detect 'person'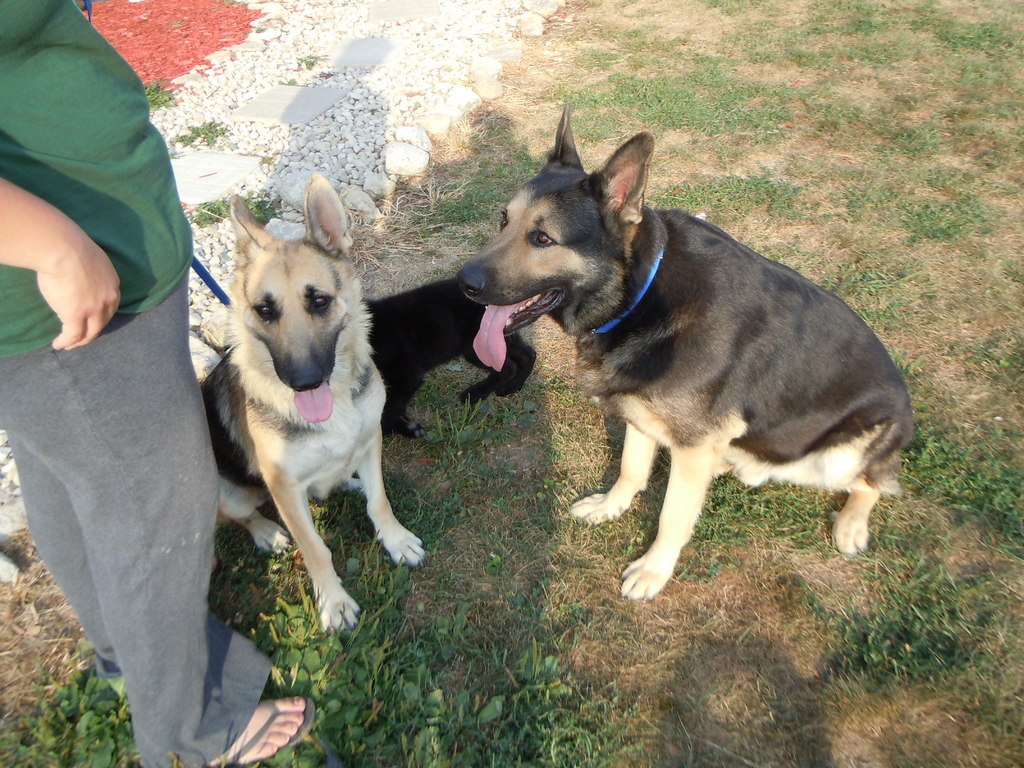
box=[0, 0, 312, 767]
